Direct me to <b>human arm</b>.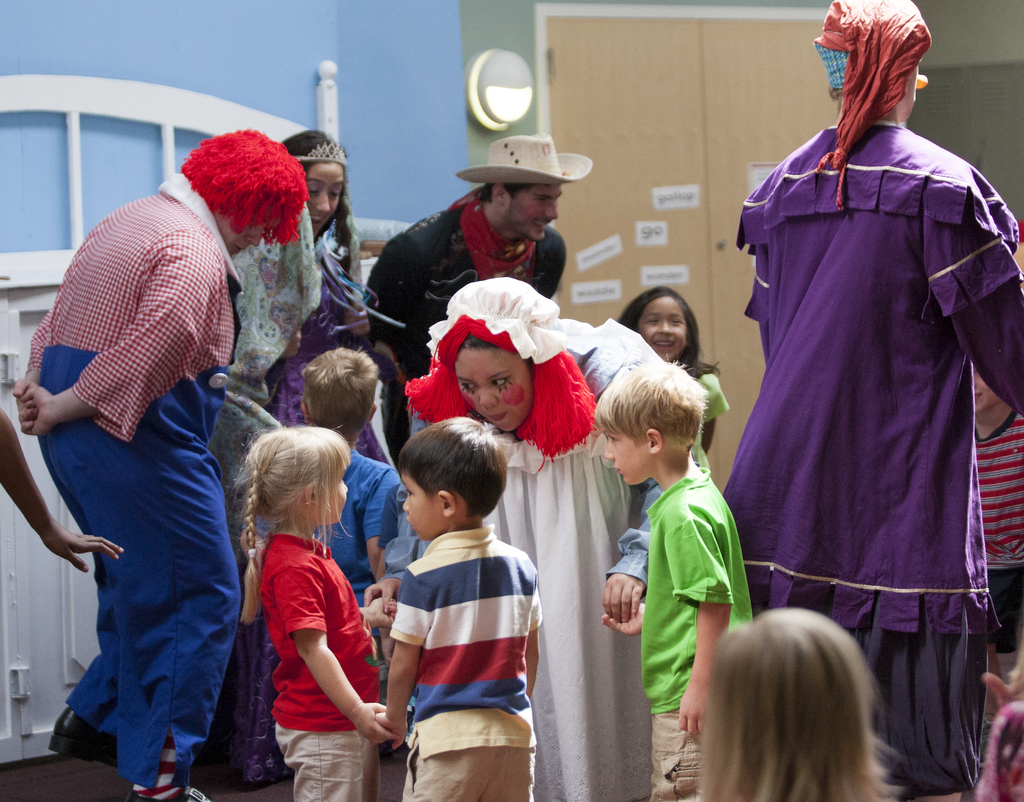
Direction: BBox(362, 405, 431, 621).
